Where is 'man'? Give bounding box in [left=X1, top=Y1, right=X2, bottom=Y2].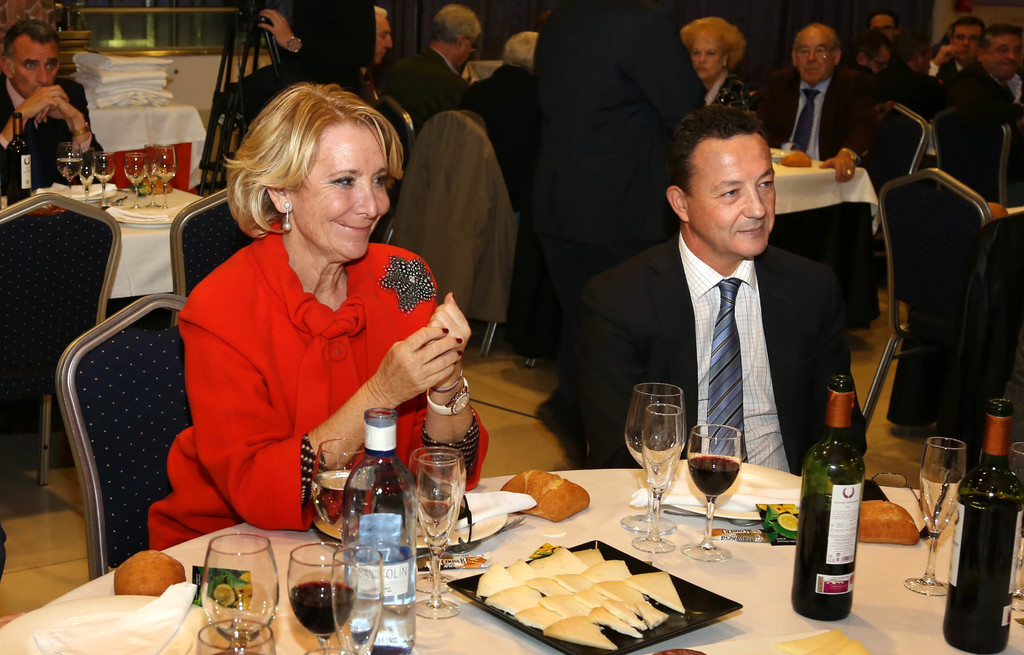
[left=760, top=26, right=878, bottom=182].
